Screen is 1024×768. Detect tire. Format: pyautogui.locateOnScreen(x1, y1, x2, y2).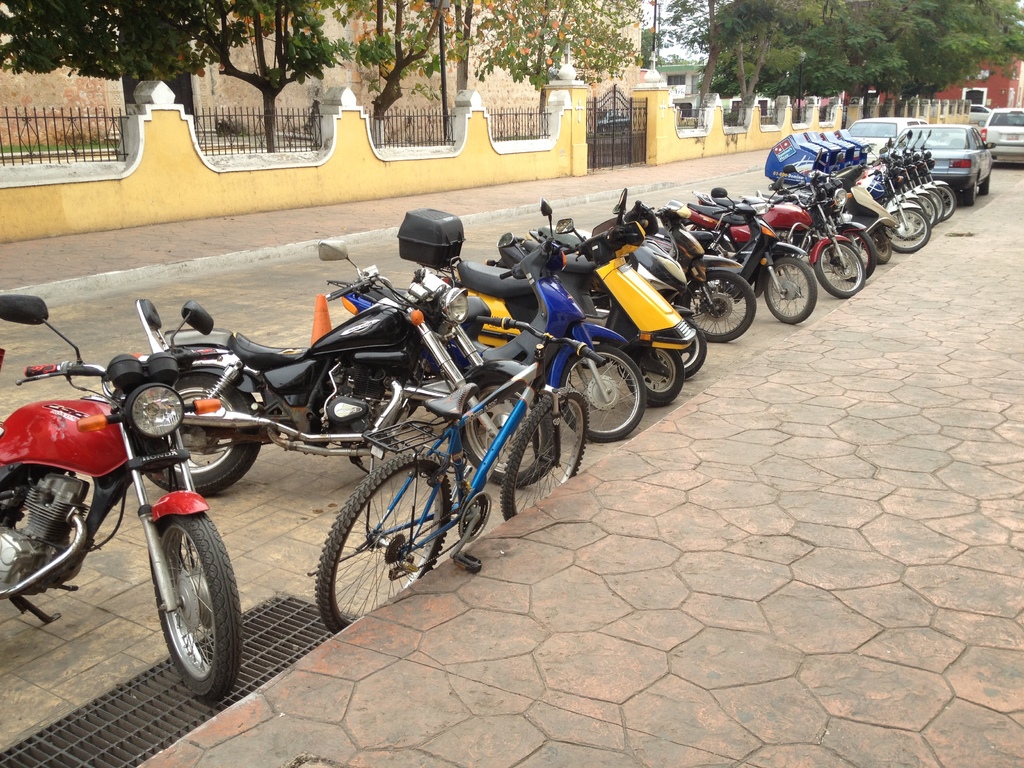
pyautogui.locateOnScreen(887, 206, 932, 252).
